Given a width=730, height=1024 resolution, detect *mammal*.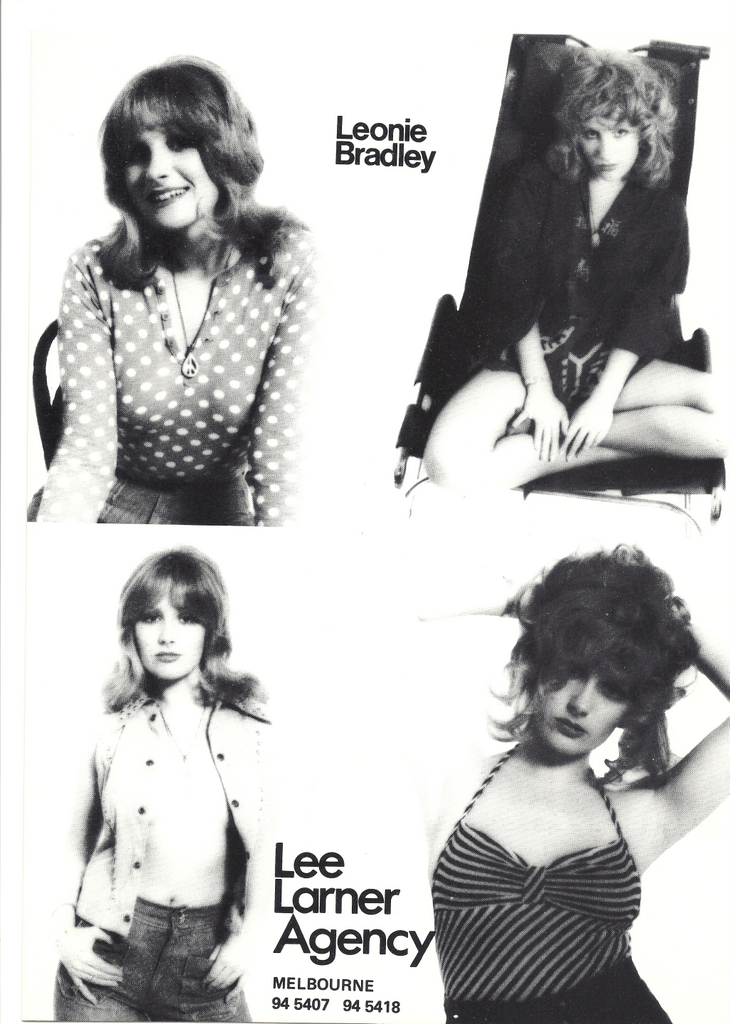
425 43 721 492.
